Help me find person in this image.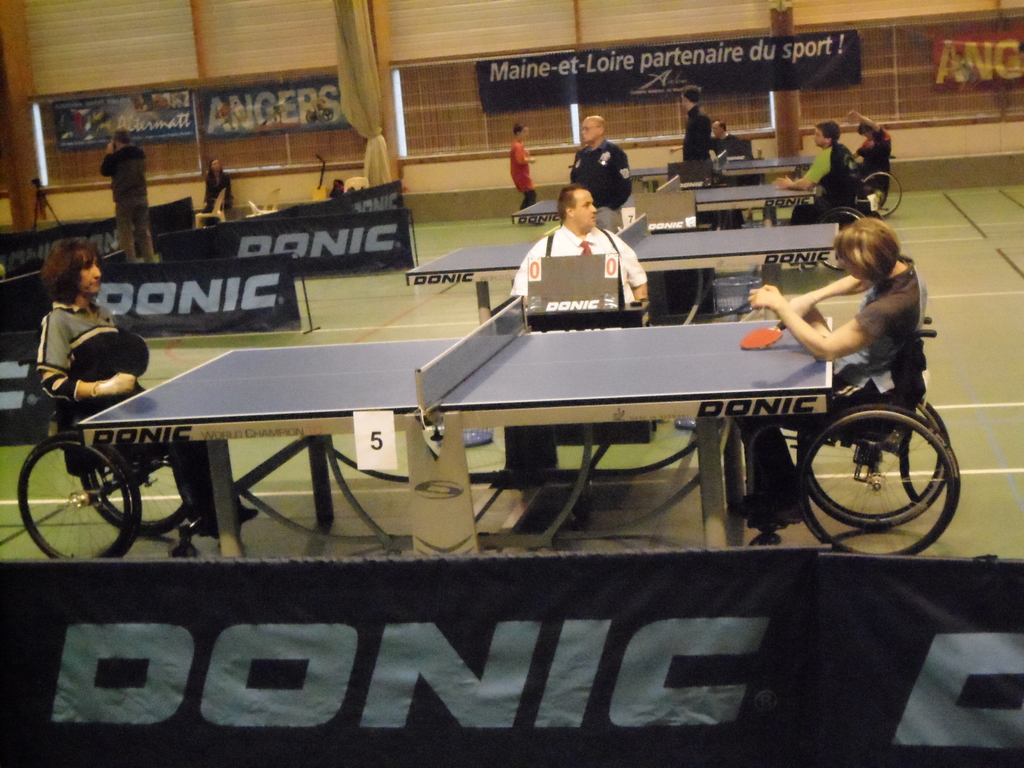
Found it: [x1=670, y1=114, x2=748, y2=161].
